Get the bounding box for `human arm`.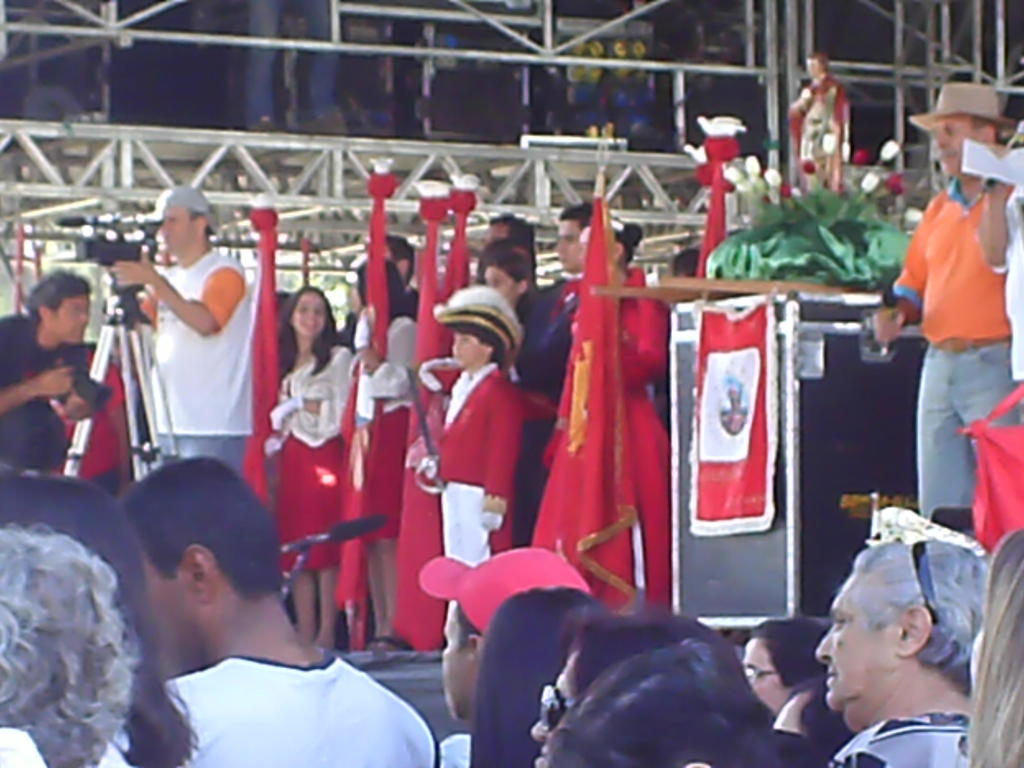
(0, 312, 81, 426).
